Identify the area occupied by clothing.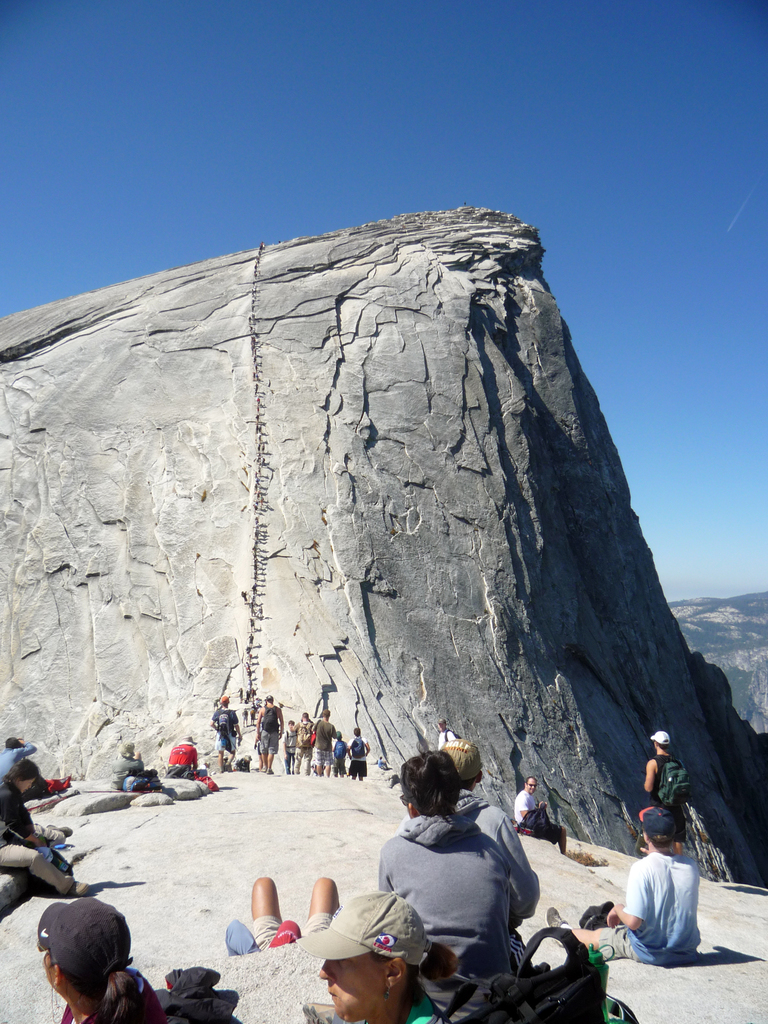
Area: pyautogui.locateOnScreen(0, 745, 35, 804).
